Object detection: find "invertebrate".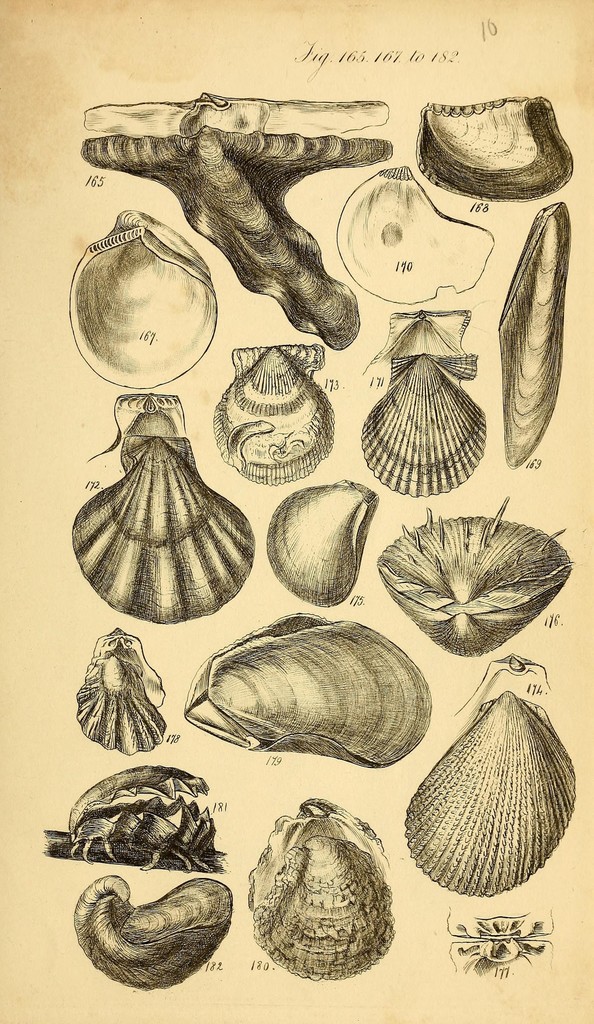
left=459, top=652, right=554, bottom=713.
